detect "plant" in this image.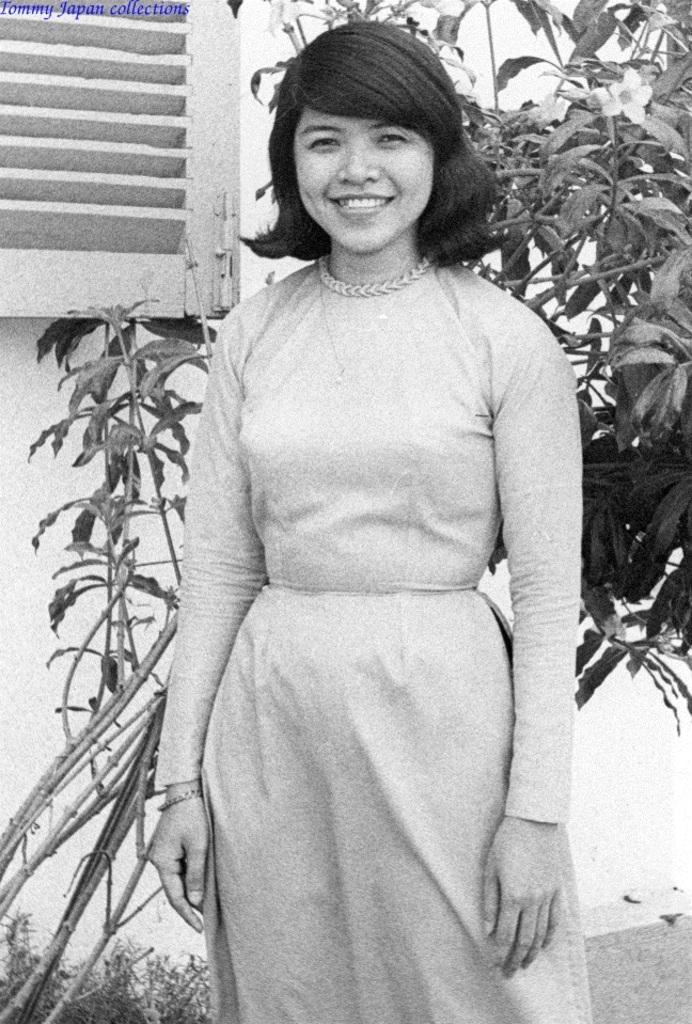
Detection: {"left": 0, "top": 898, "right": 217, "bottom": 1022}.
